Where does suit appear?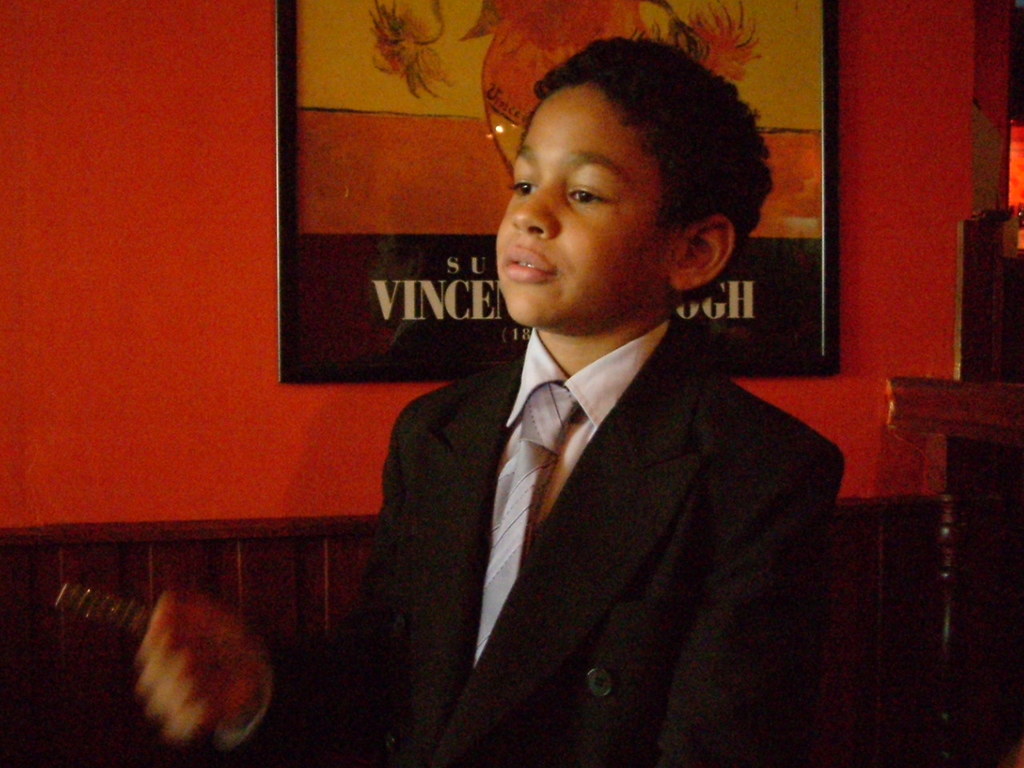
Appears at (328, 214, 849, 746).
